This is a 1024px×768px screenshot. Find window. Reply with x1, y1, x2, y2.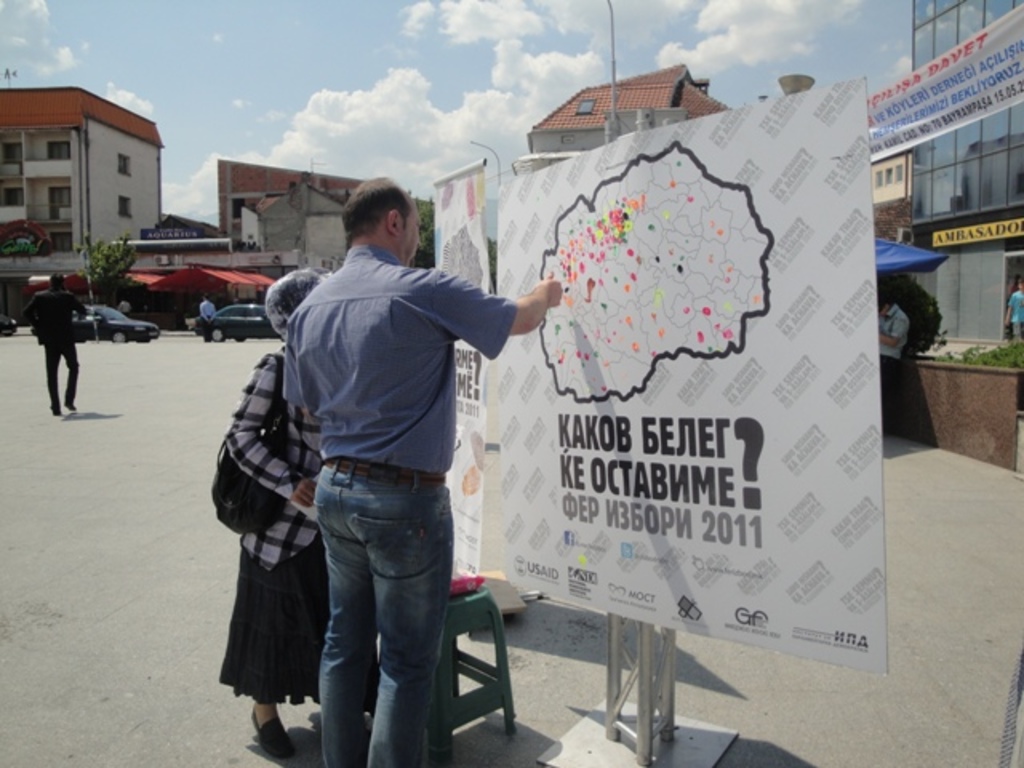
48, 187, 75, 221.
